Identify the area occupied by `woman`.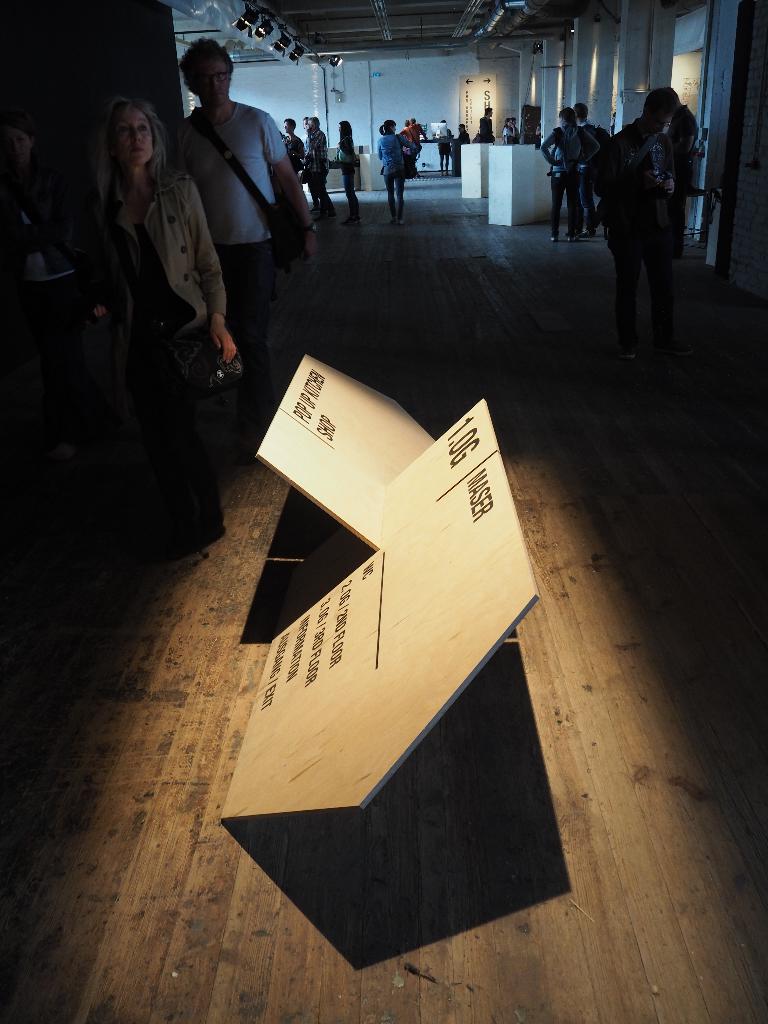
Area: <bbox>506, 116, 513, 138</bbox>.
